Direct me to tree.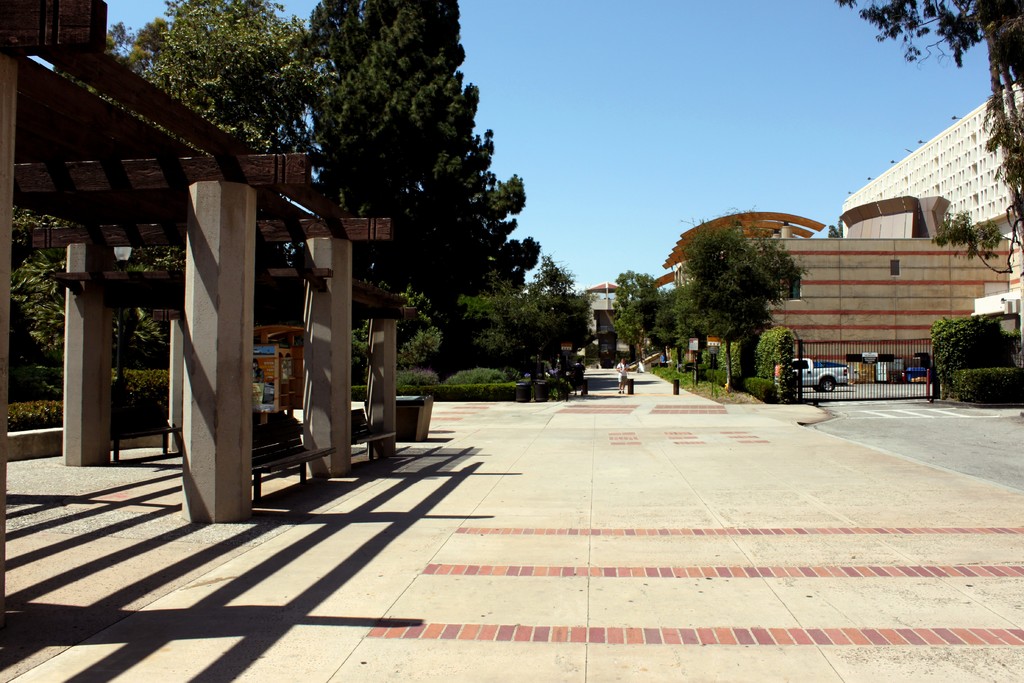
Direction: <box>671,211,801,388</box>.
